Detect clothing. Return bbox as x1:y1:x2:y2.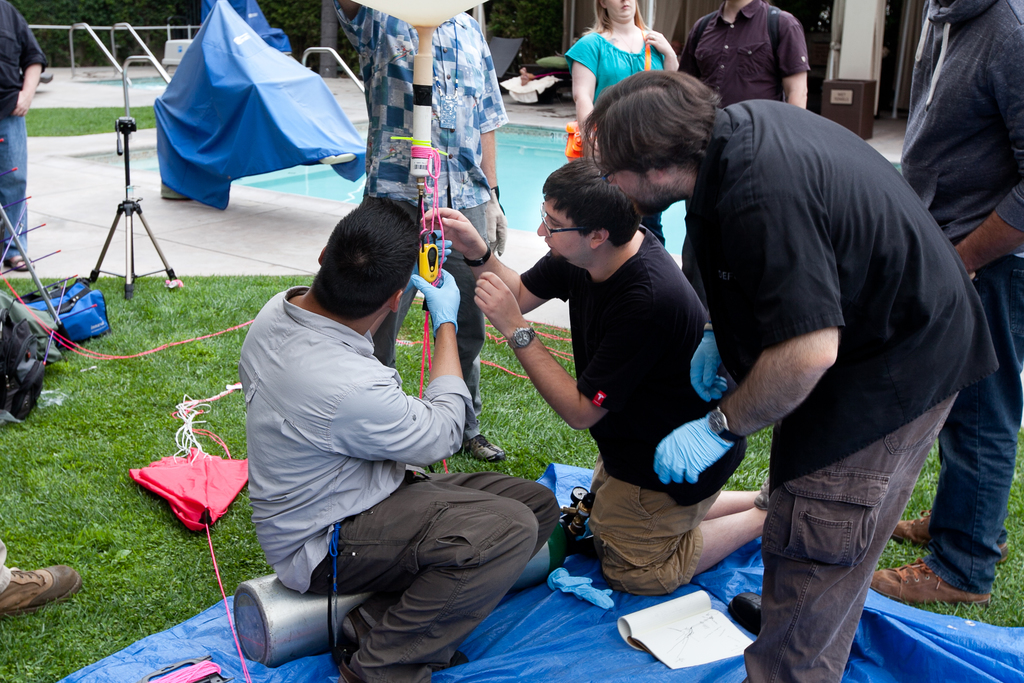
675:1:812:315.
